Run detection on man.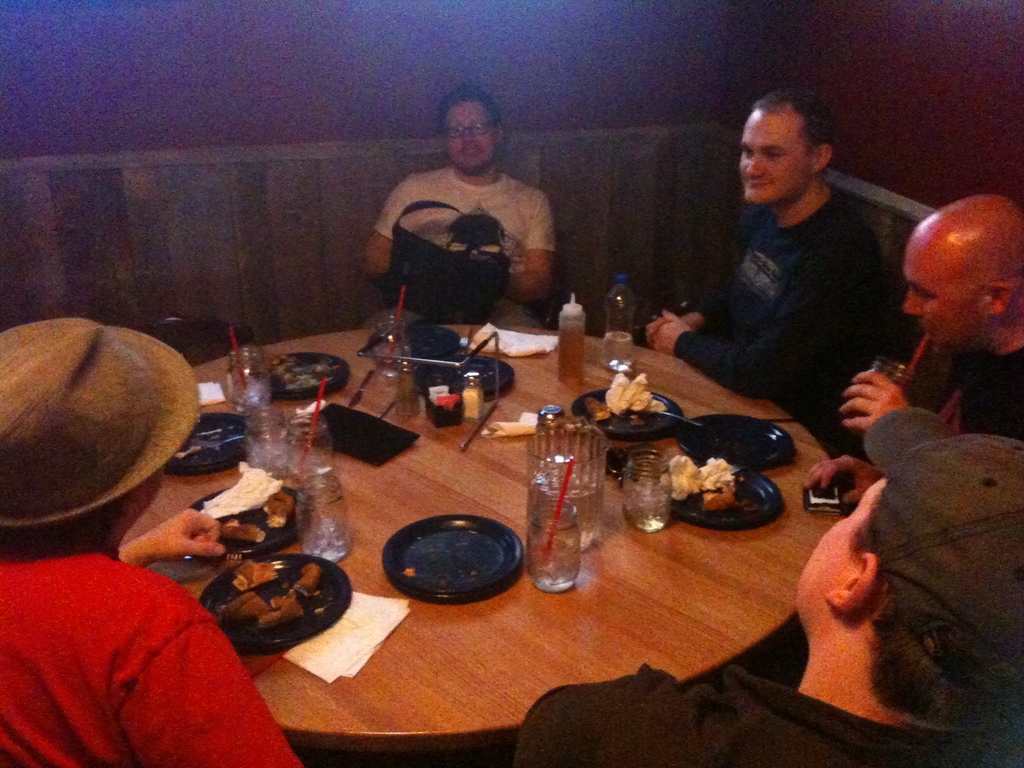
Result: region(508, 402, 1023, 767).
